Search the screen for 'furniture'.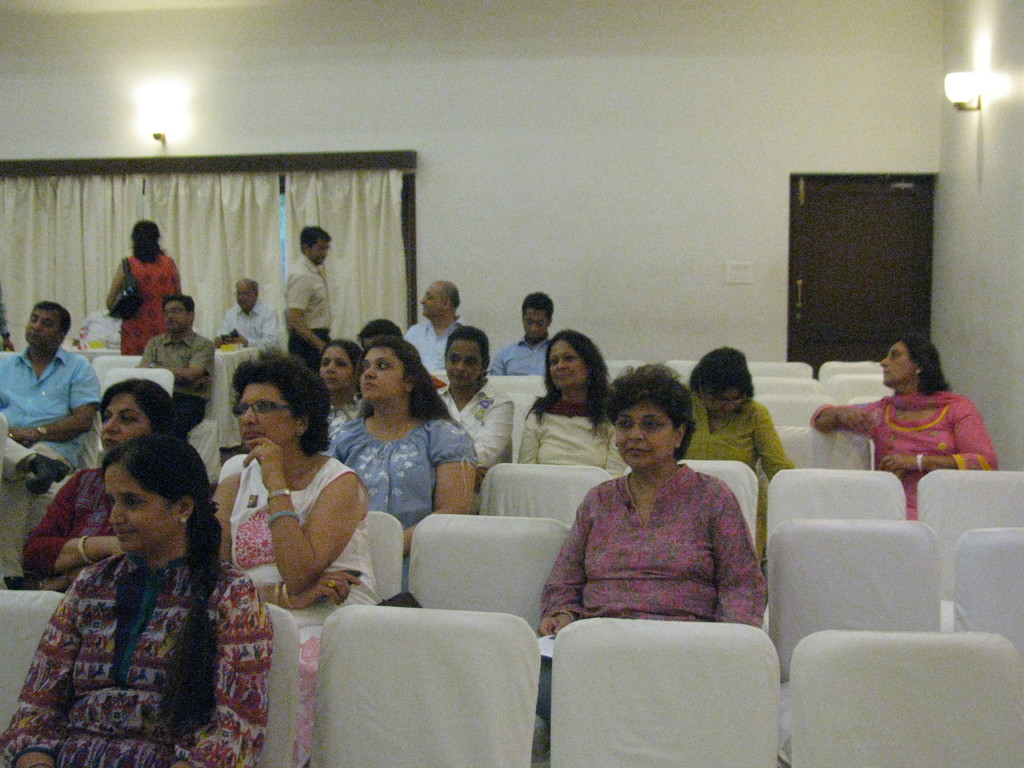
Found at <box>952,529,1023,636</box>.
